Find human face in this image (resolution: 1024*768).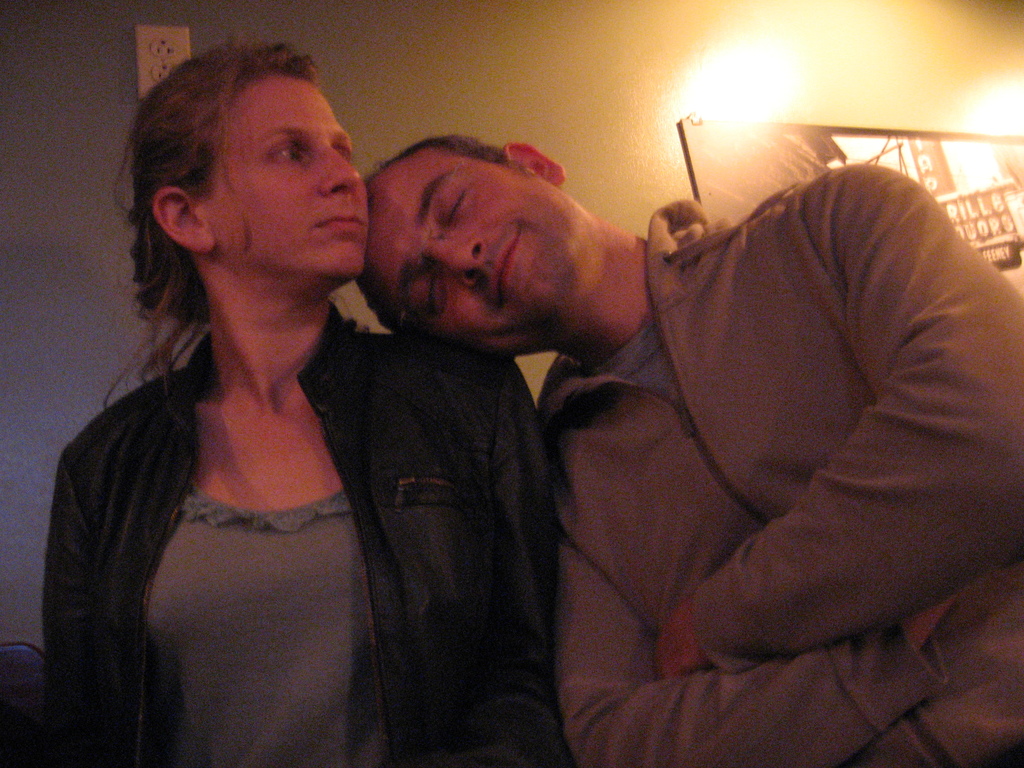
pyautogui.locateOnScreen(364, 143, 583, 355).
